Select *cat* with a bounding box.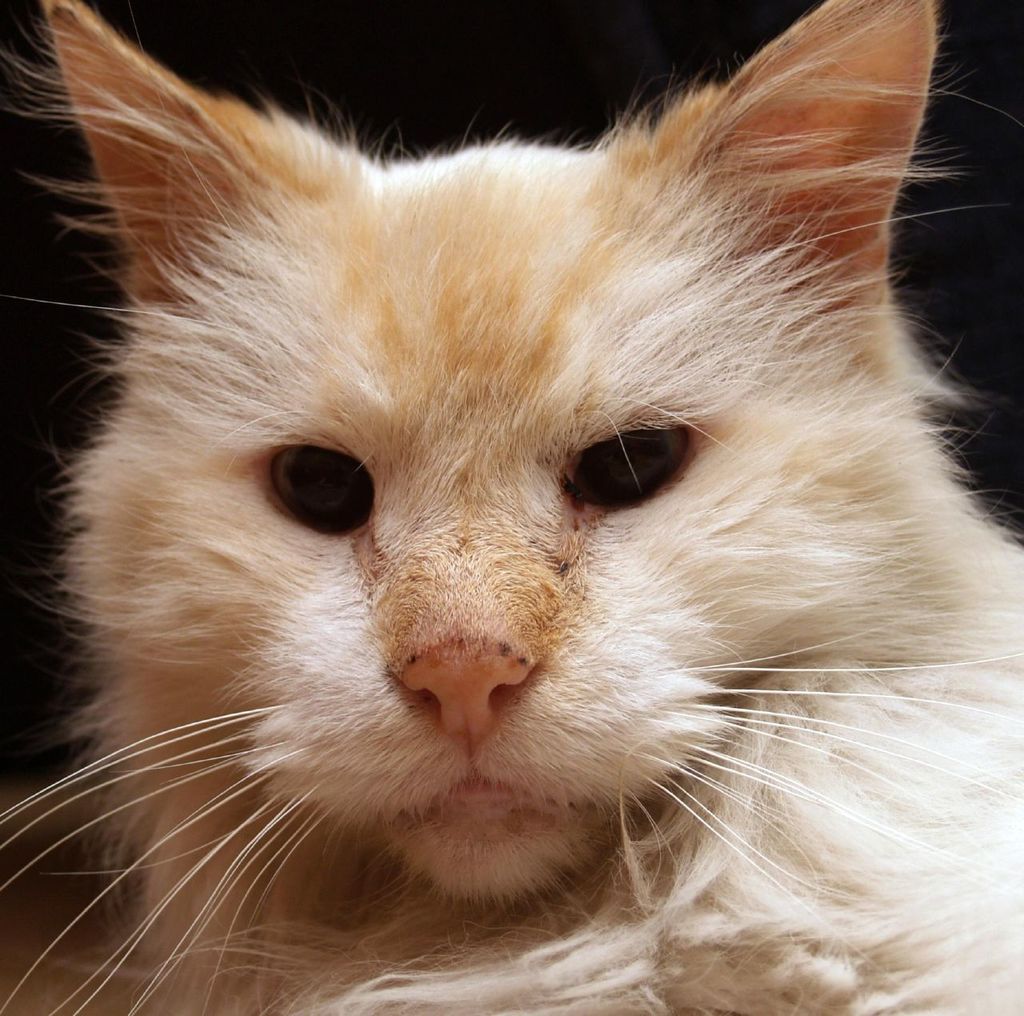
bbox=(0, 0, 1023, 1015).
